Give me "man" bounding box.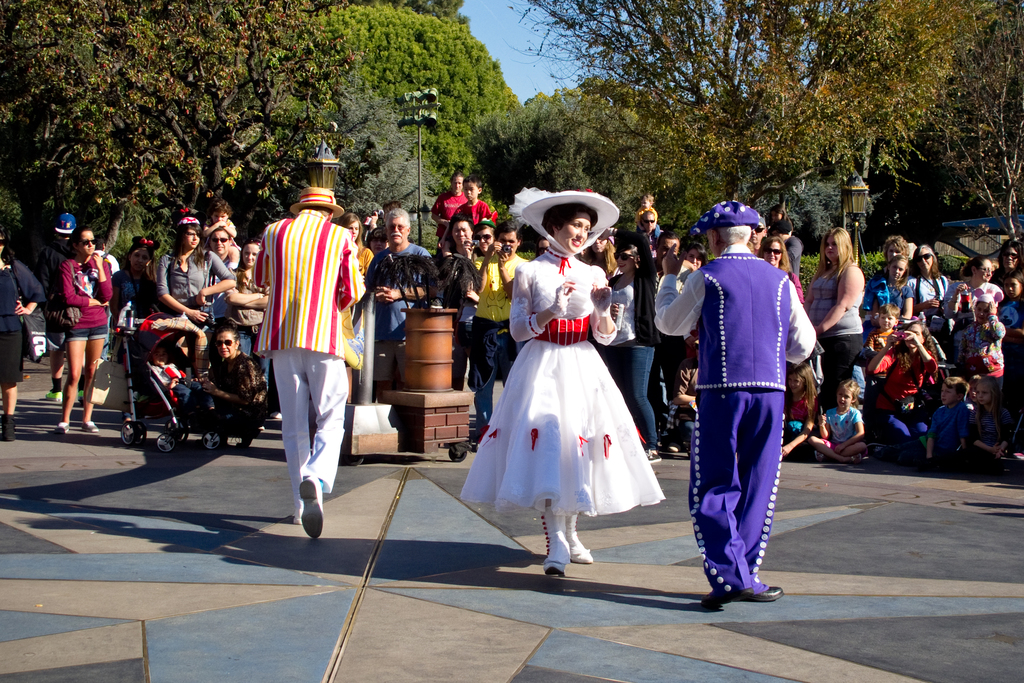
select_region(90, 231, 120, 363).
